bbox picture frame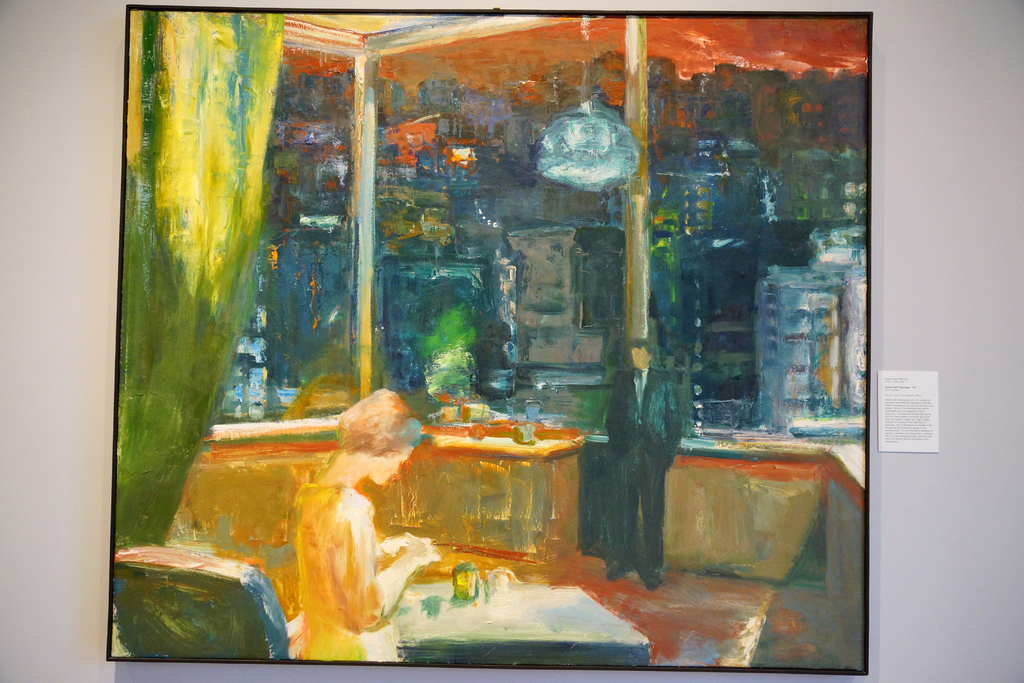
[107, 0, 865, 670]
